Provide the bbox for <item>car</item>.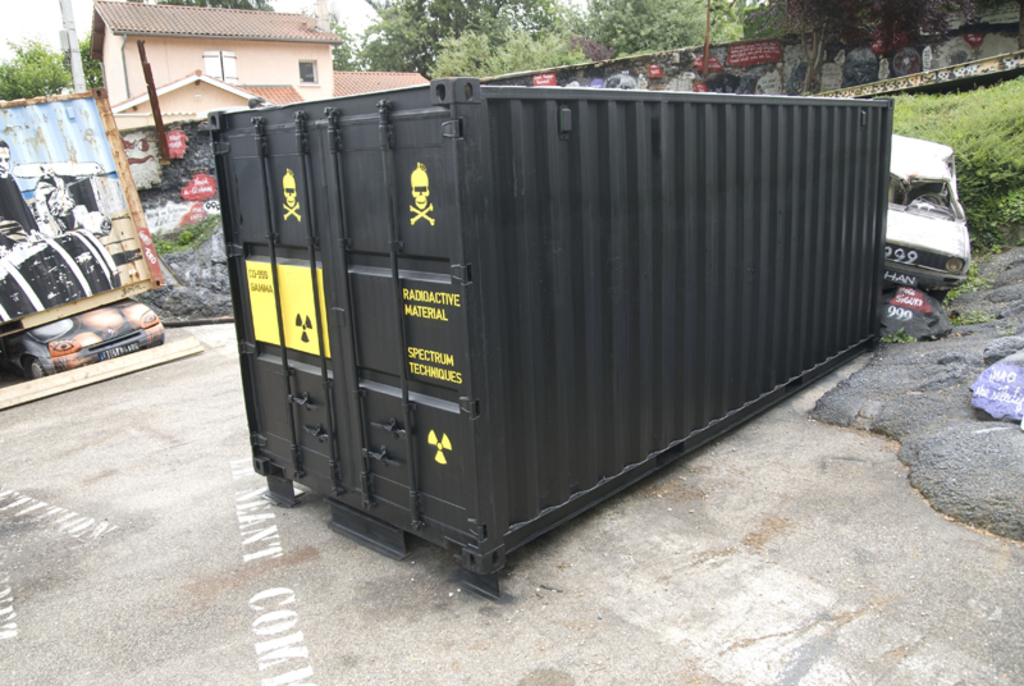
{"x1": 867, "y1": 142, "x2": 989, "y2": 305}.
